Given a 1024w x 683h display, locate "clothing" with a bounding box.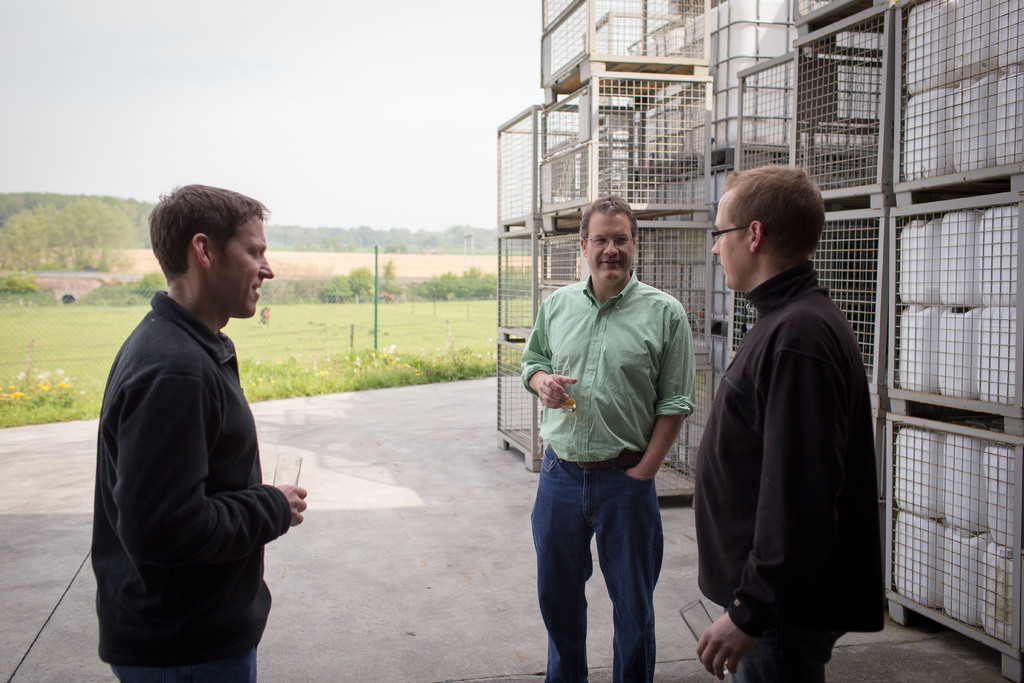
Located: x1=690 y1=260 x2=890 y2=682.
